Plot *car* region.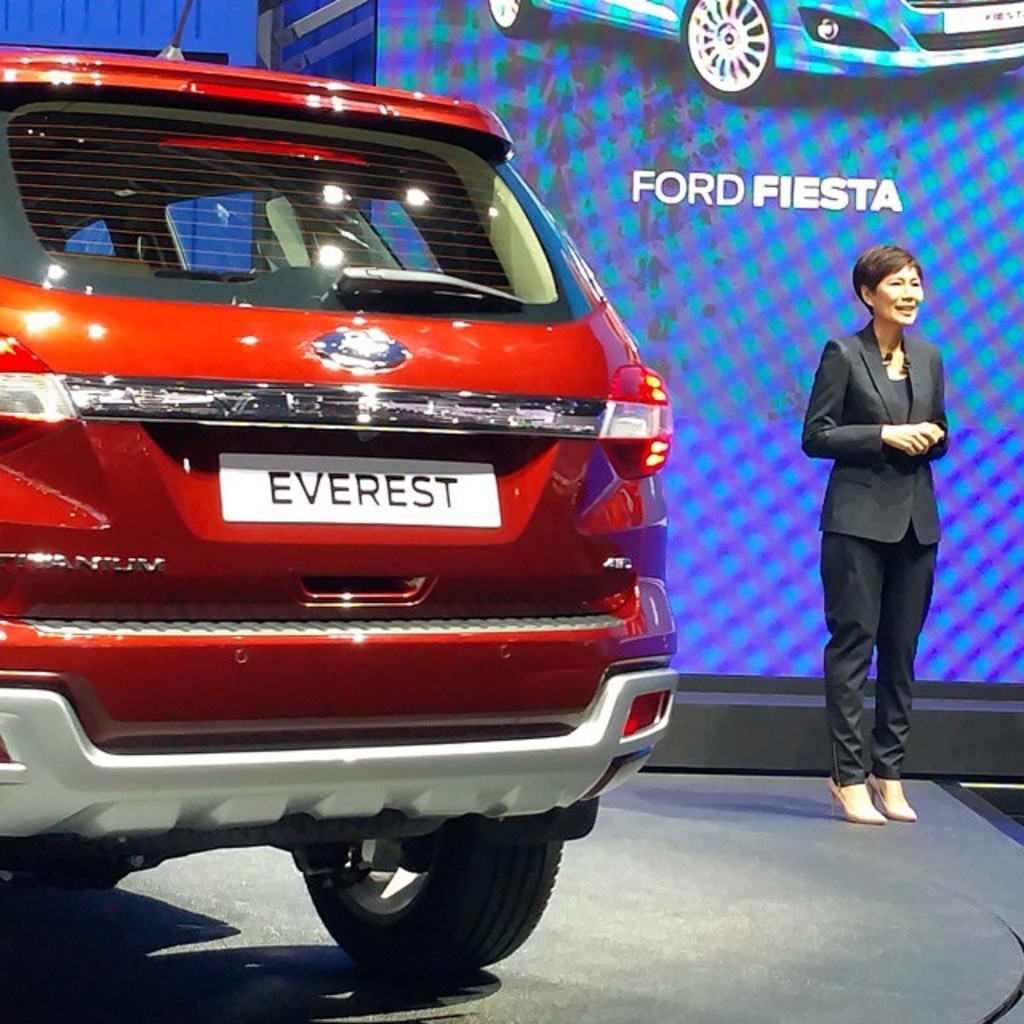
Plotted at (left=0, top=5, right=694, bottom=1006).
